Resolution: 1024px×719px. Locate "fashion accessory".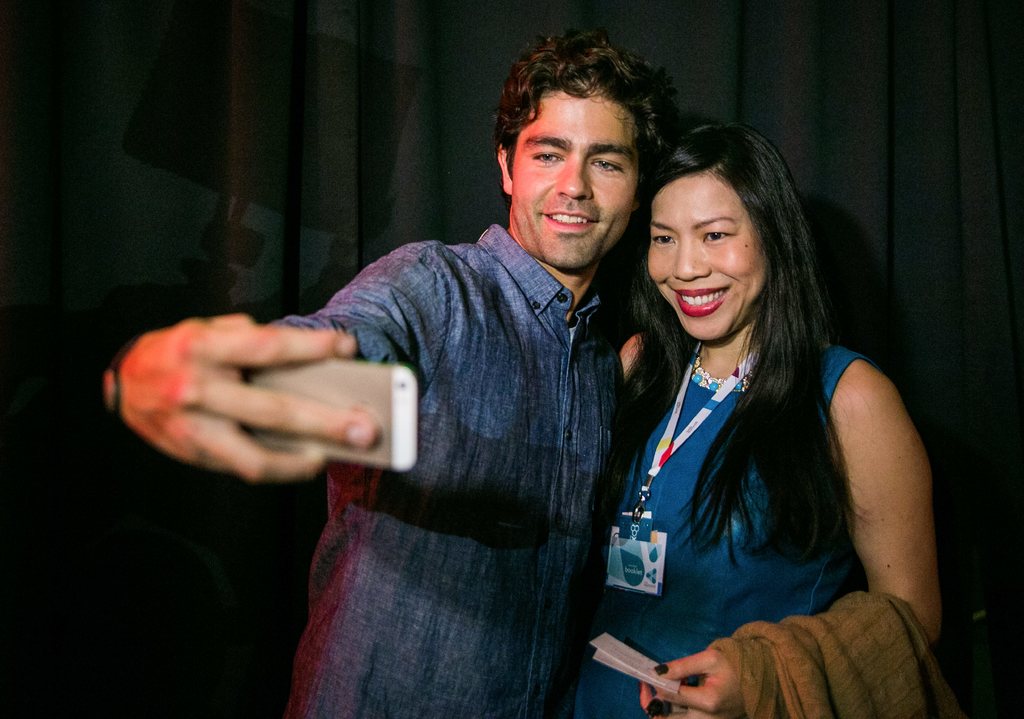
(689,346,756,394).
